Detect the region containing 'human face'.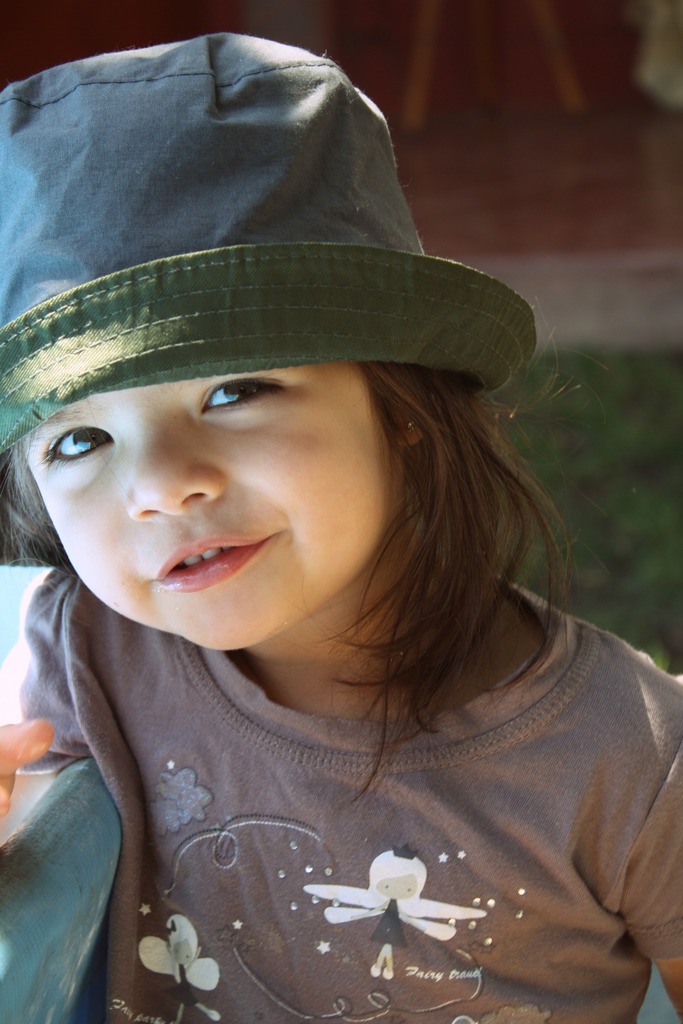
[left=20, top=360, right=400, bottom=652].
